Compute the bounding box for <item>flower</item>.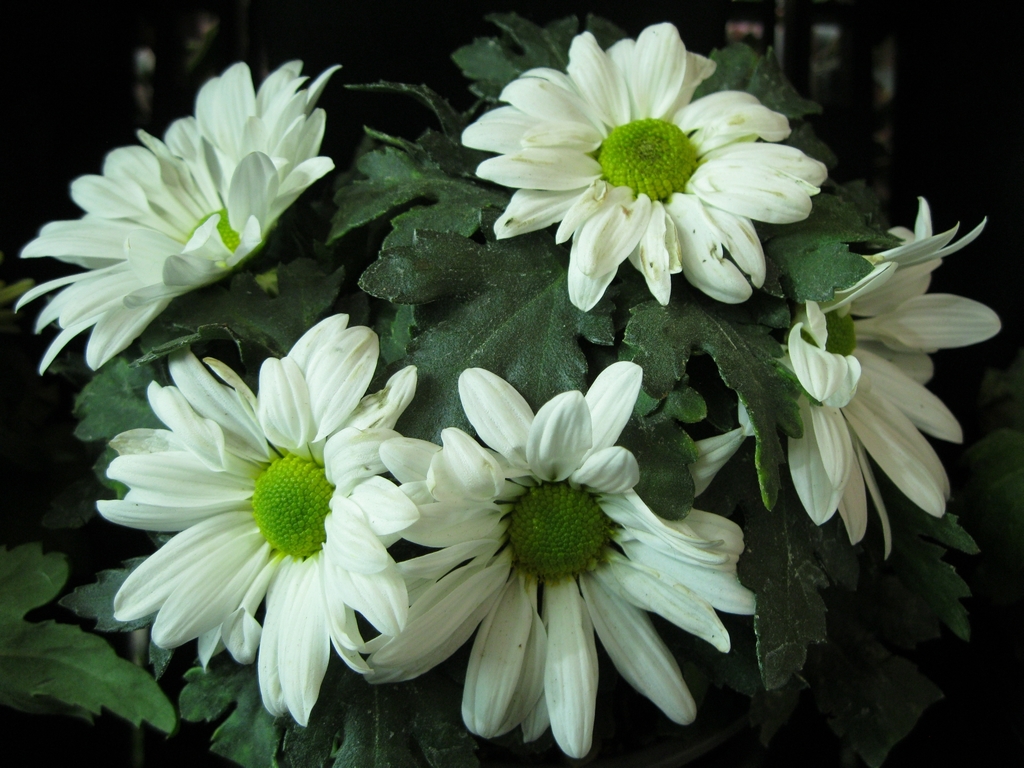
x1=479, y1=26, x2=802, y2=314.
